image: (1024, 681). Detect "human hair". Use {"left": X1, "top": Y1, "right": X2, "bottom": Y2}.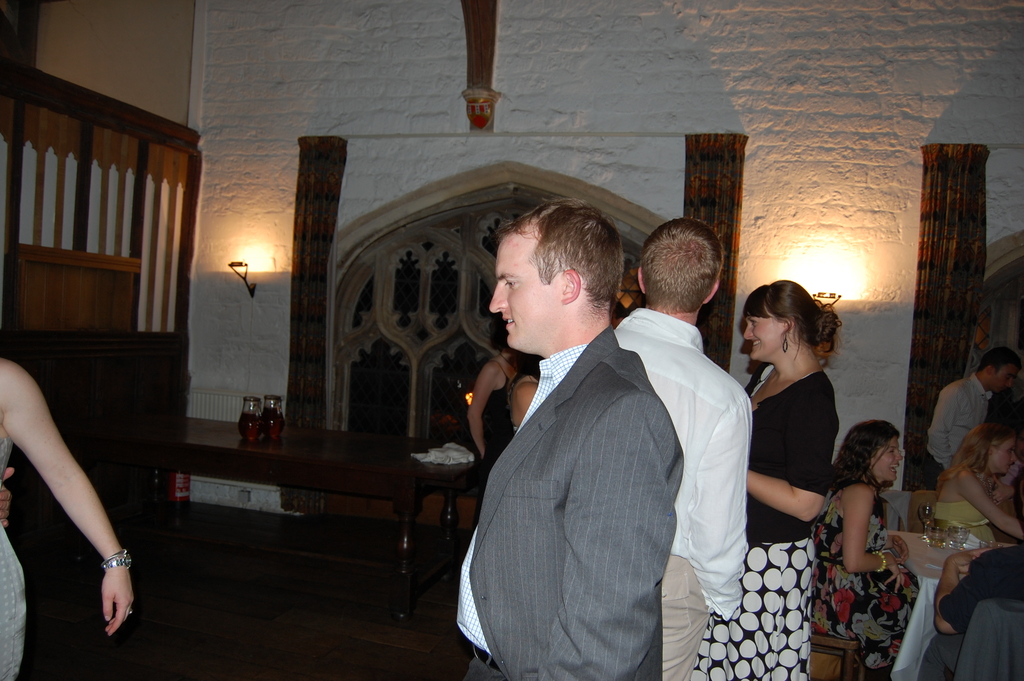
{"left": 513, "top": 352, "right": 536, "bottom": 379}.
